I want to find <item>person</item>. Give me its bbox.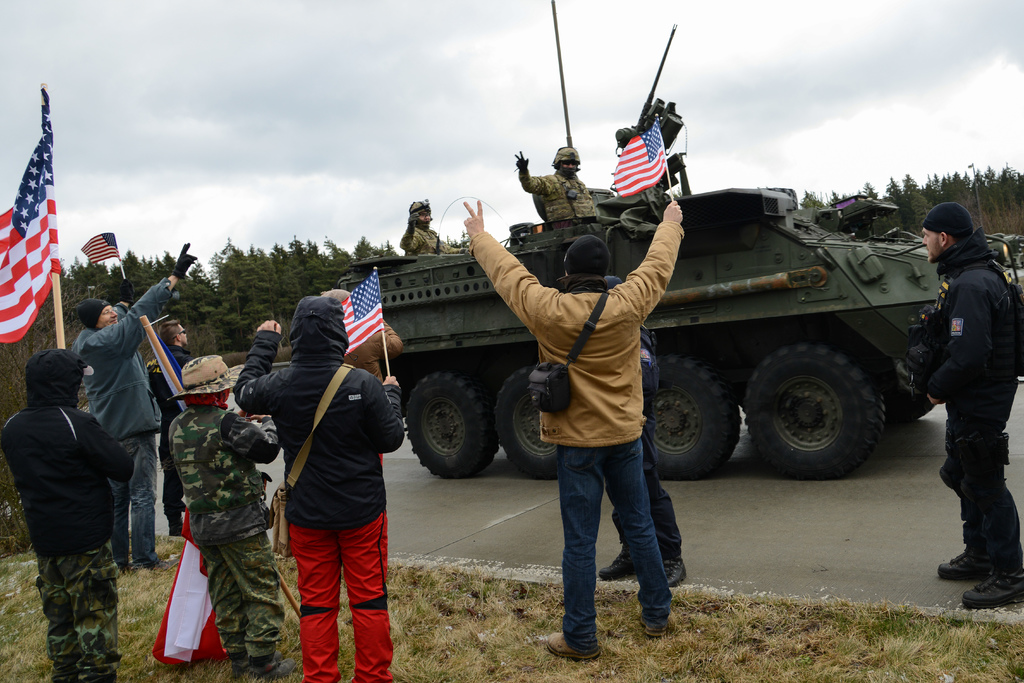
l=460, t=199, r=680, b=661.
